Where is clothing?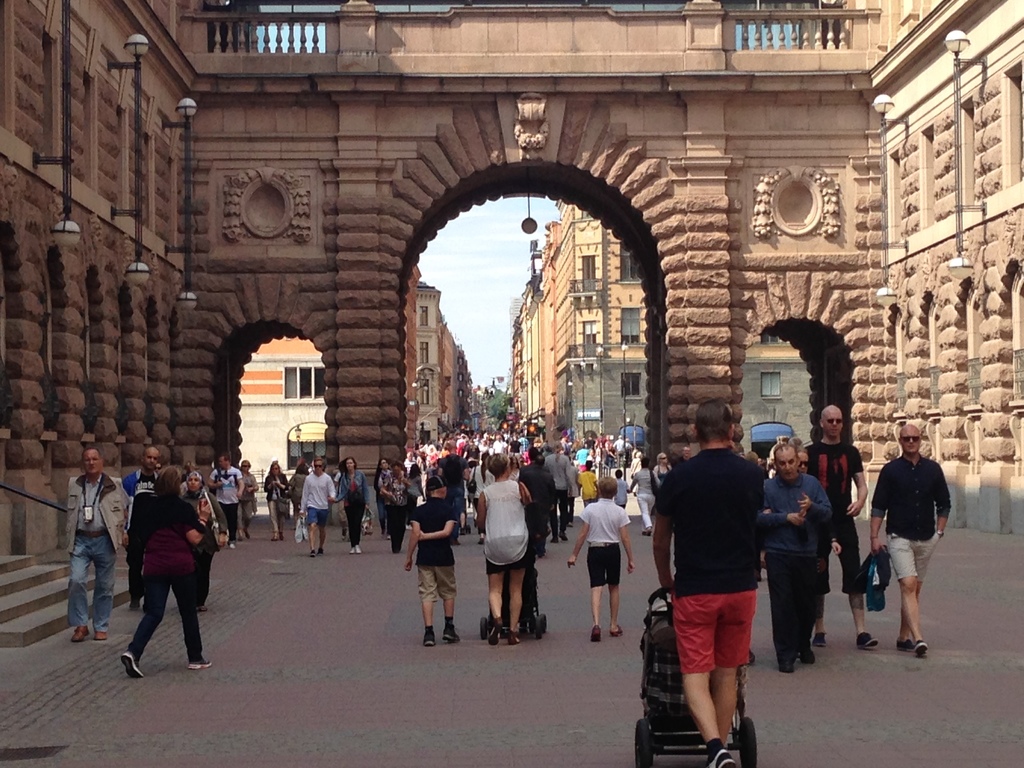
crop(179, 484, 229, 604).
